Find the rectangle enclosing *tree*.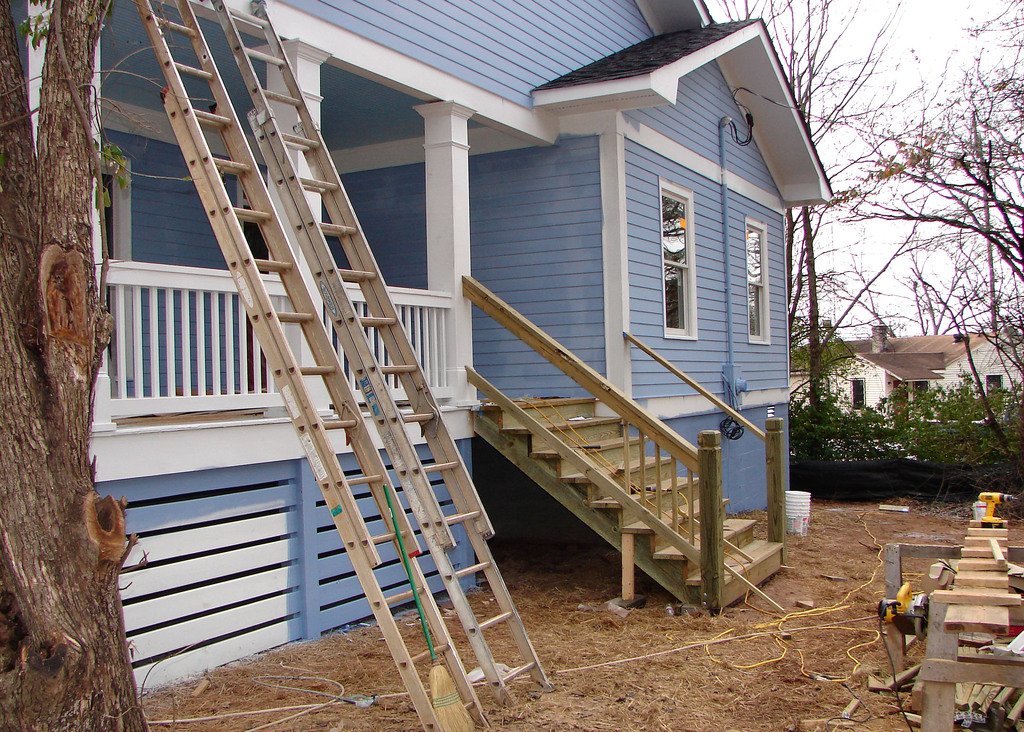
{"left": 0, "top": 0, "right": 207, "bottom": 731}.
